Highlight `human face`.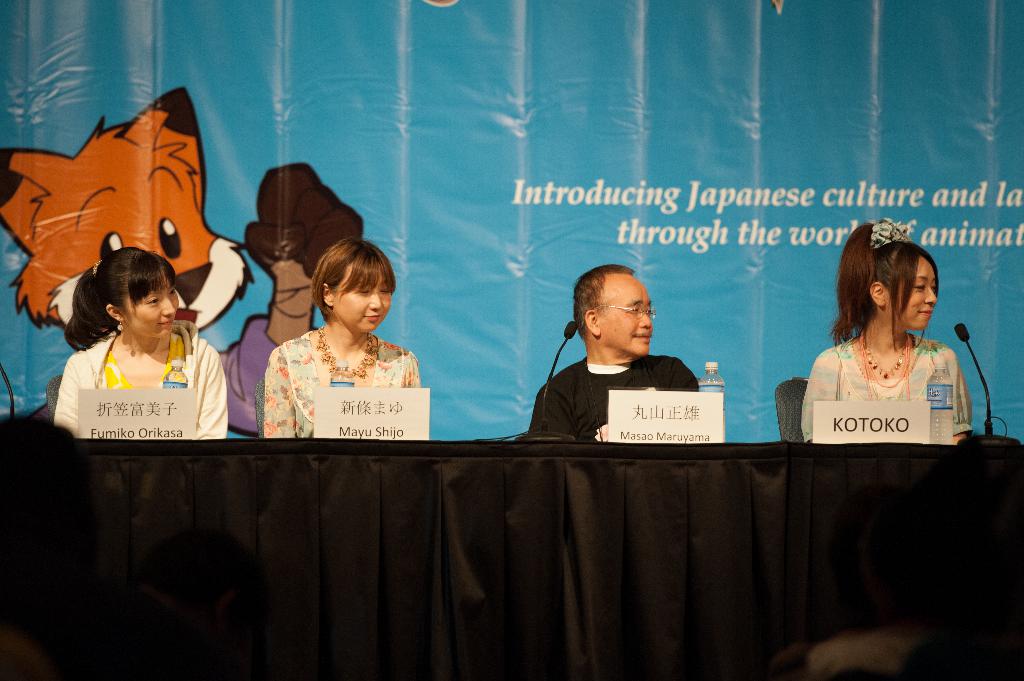
Highlighted region: [125,282,185,337].
